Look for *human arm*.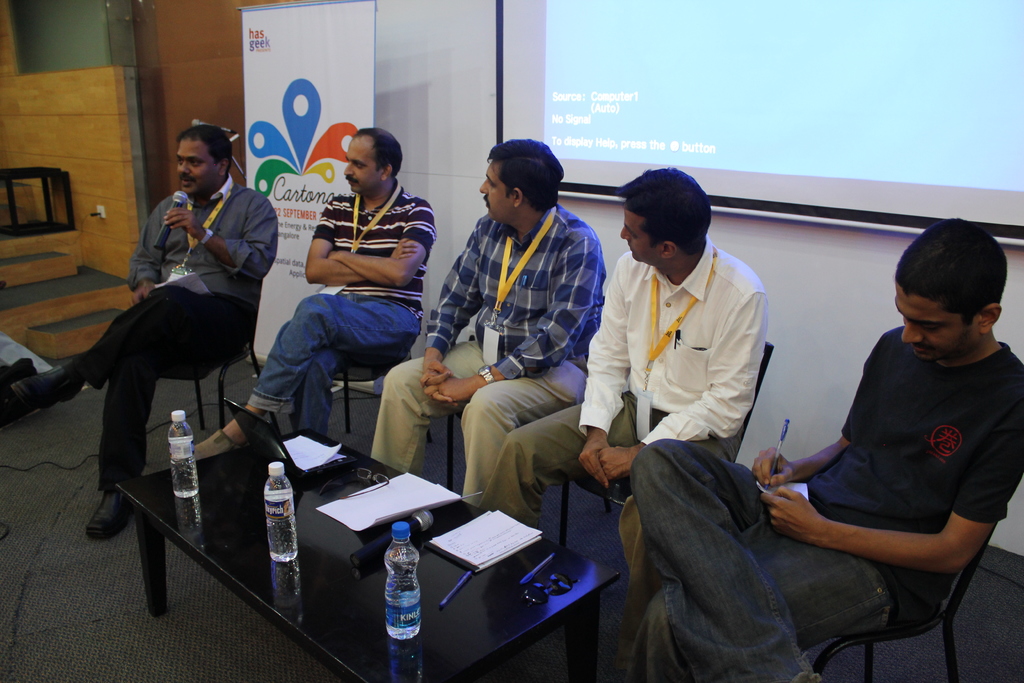
Found: [427, 225, 601, 407].
